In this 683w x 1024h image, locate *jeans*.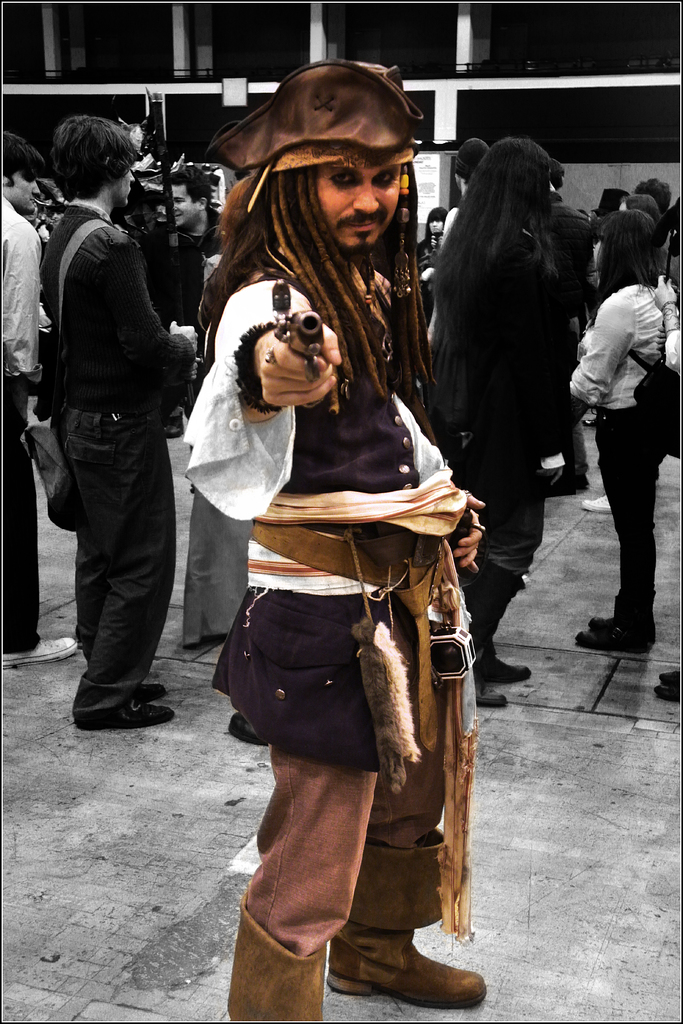
Bounding box: [221,572,453,987].
